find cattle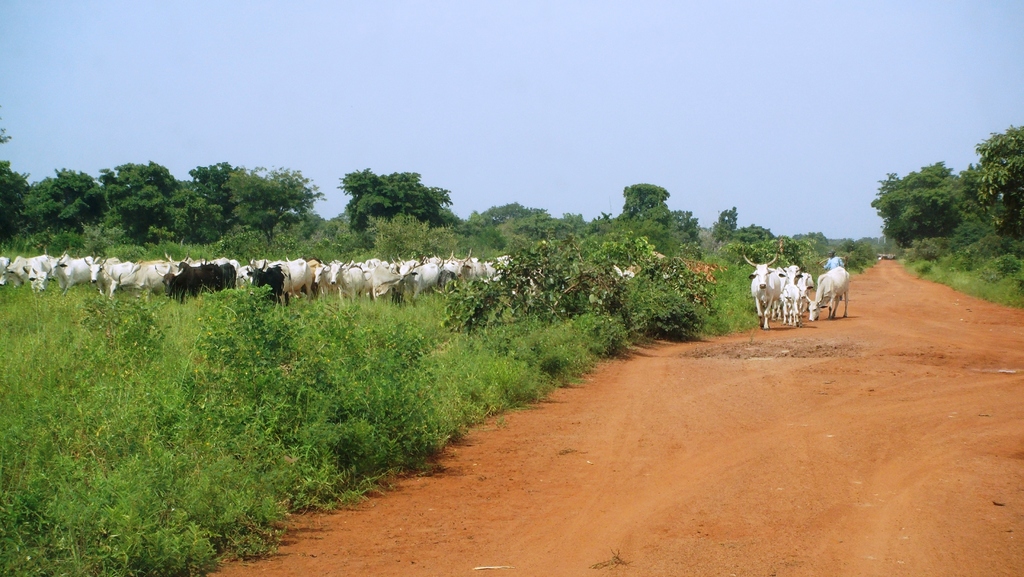
{"x1": 322, "y1": 258, "x2": 364, "y2": 302}
